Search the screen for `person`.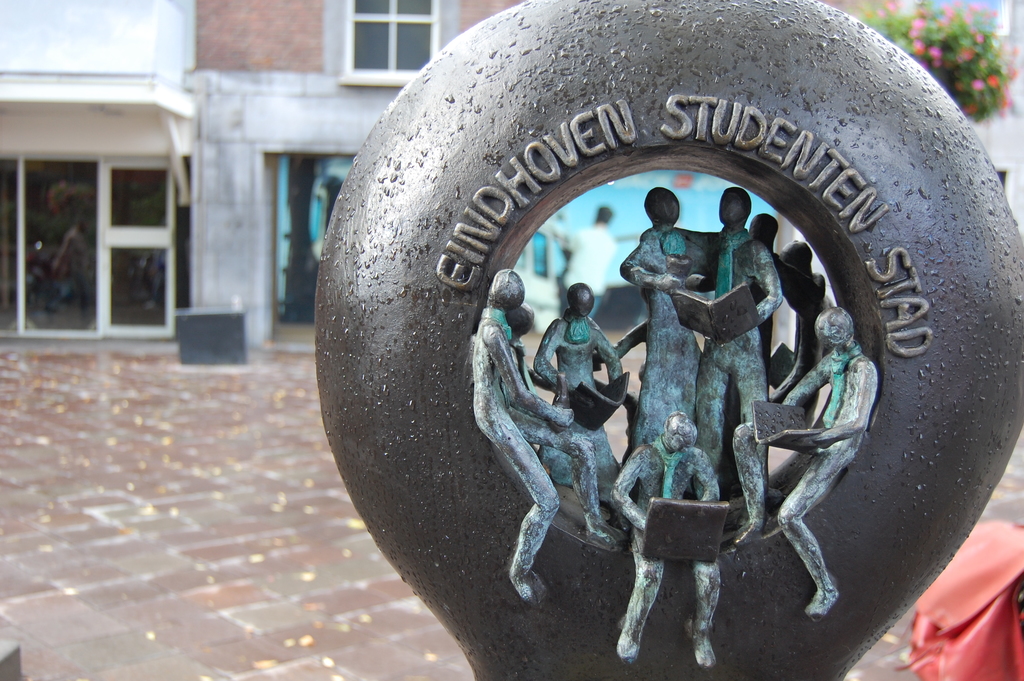
Found at box(733, 306, 879, 619).
